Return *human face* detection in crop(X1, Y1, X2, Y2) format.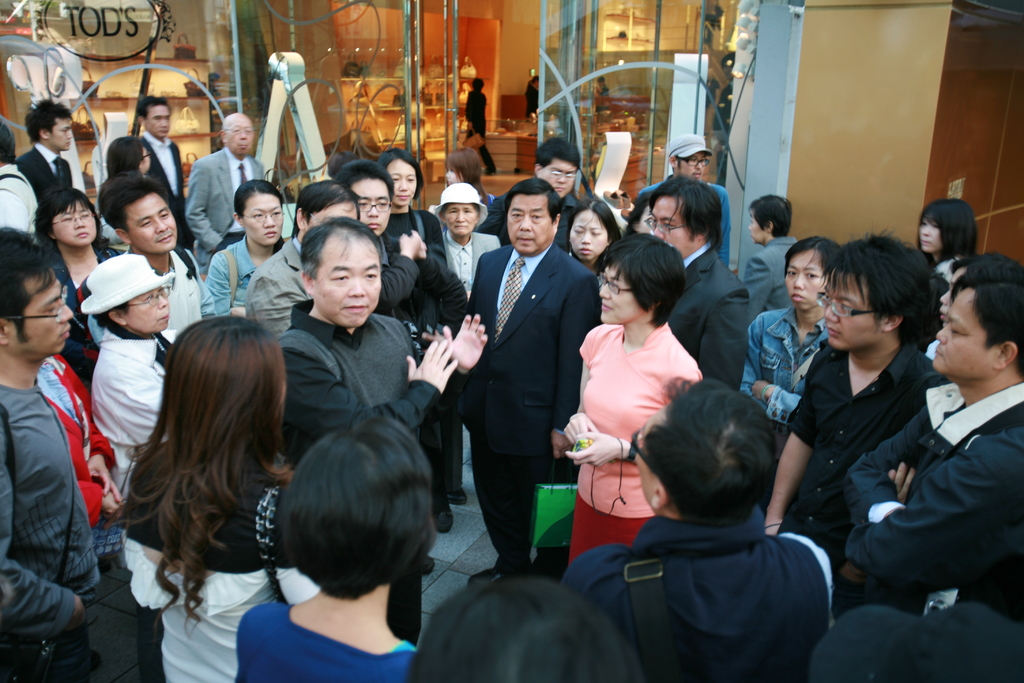
crop(53, 199, 97, 247).
